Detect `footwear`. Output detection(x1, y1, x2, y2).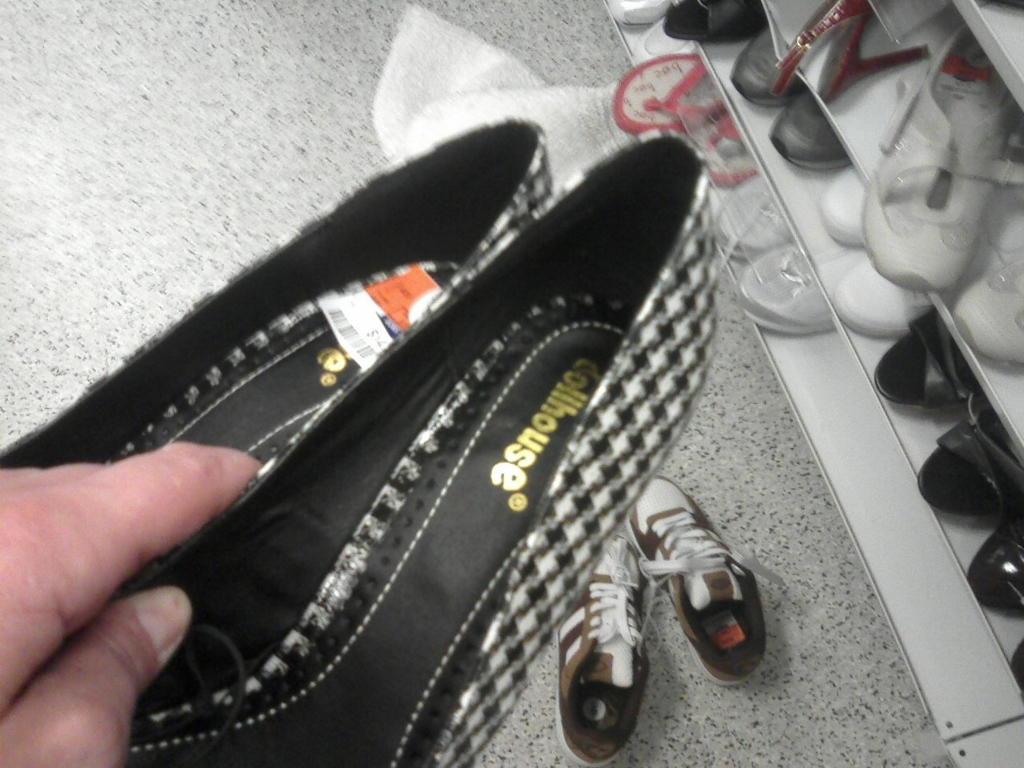
detection(662, 0, 774, 42).
